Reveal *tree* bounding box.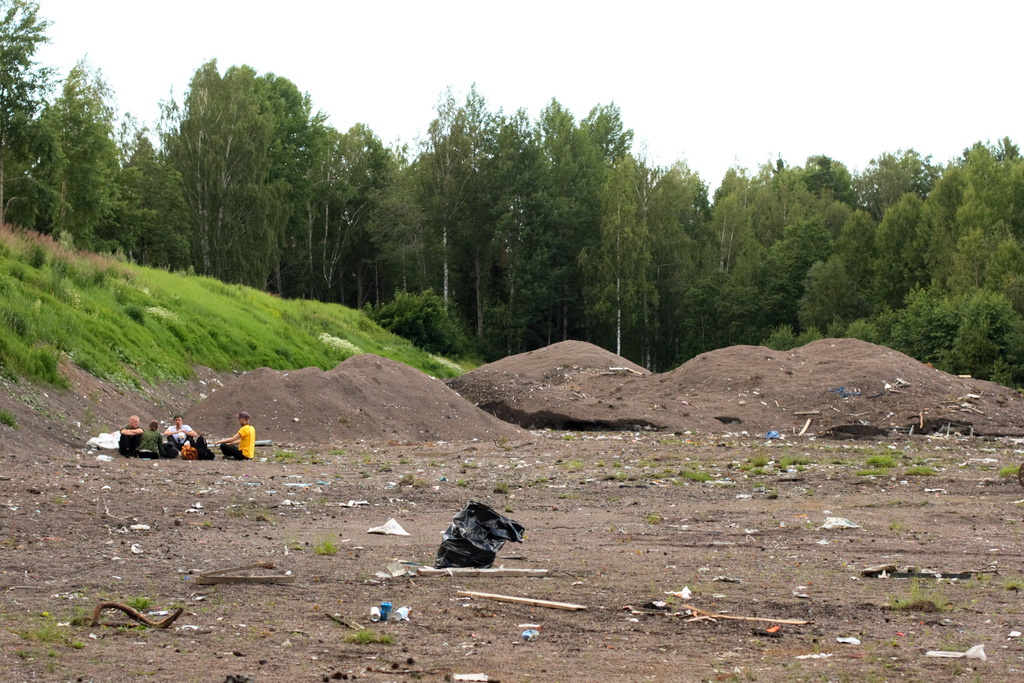
Revealed: l=467, t=124, r=559, b=345.
